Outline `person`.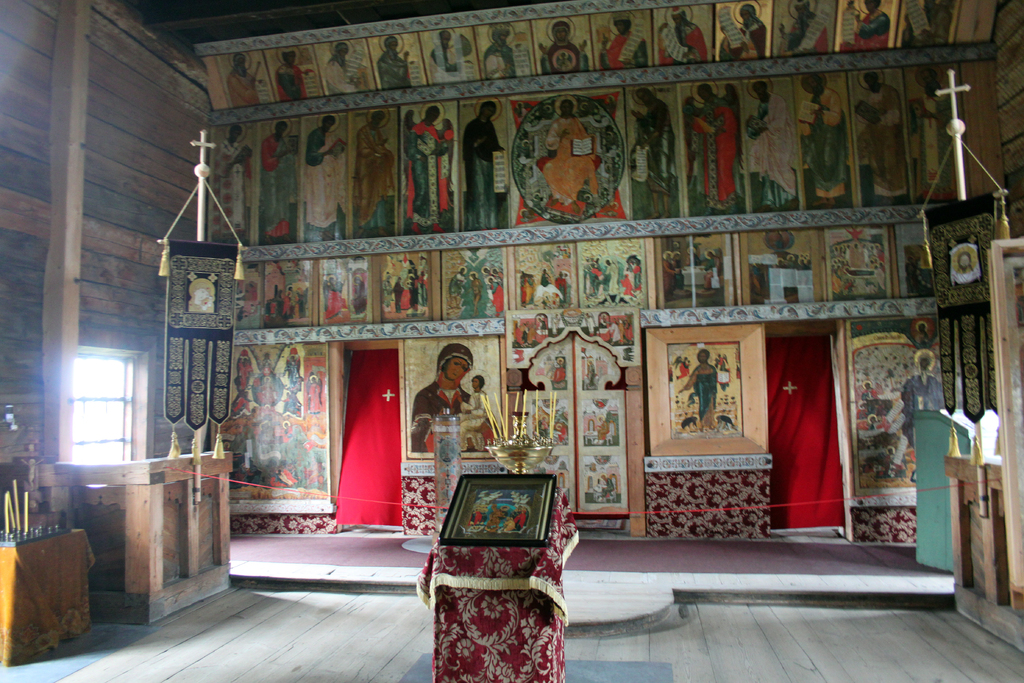
Outline: <region>429, 29, 463, 81</region>.
